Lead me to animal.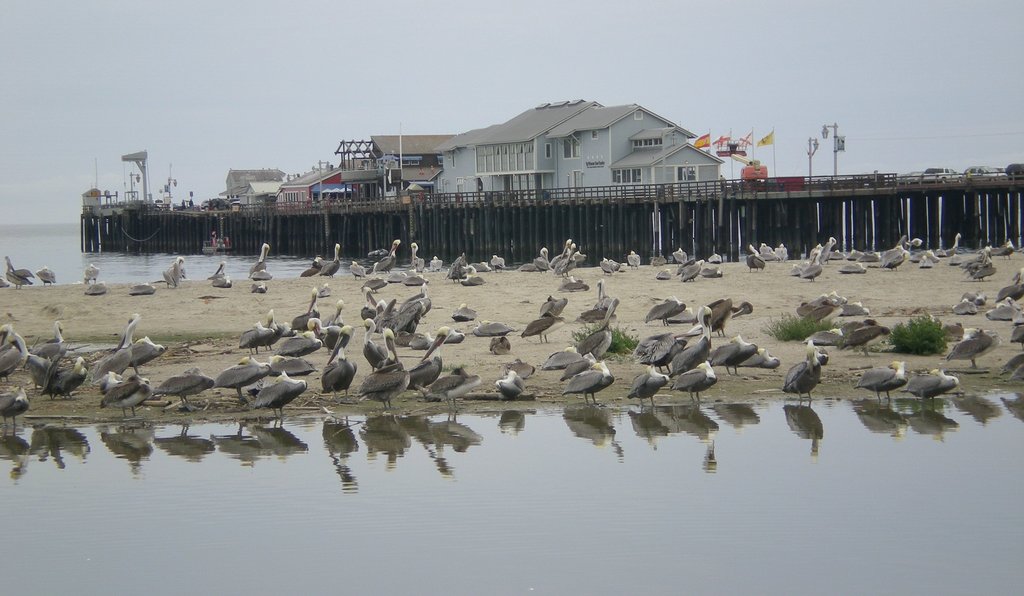
Lead to detection(0, 323, 29, 383).
